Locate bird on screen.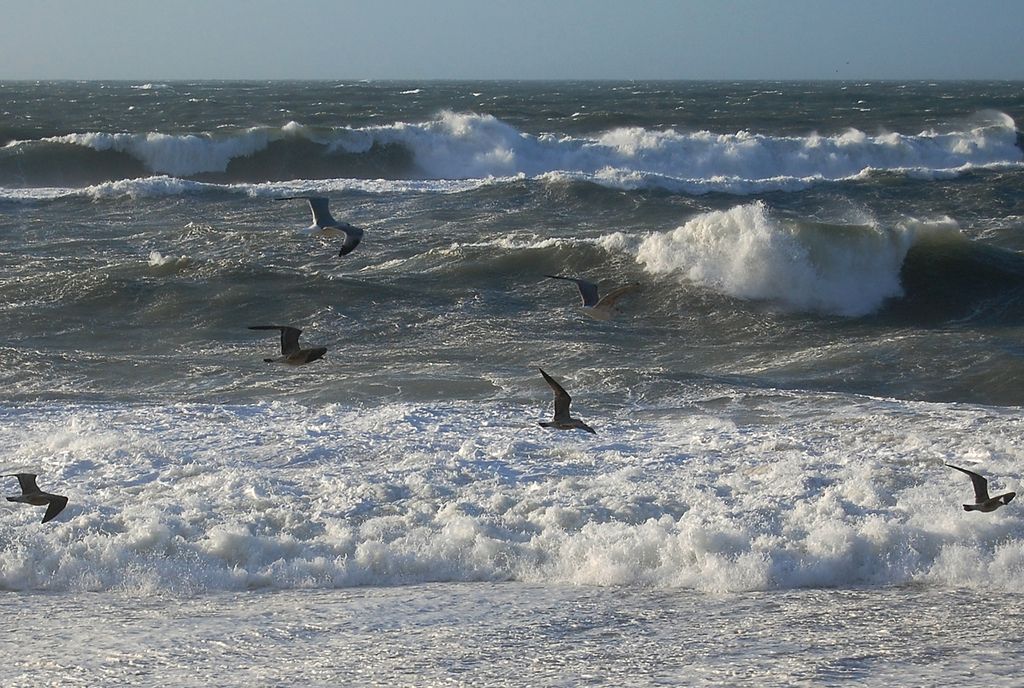
On screen at bbox=[525, 368, 596, 443].
